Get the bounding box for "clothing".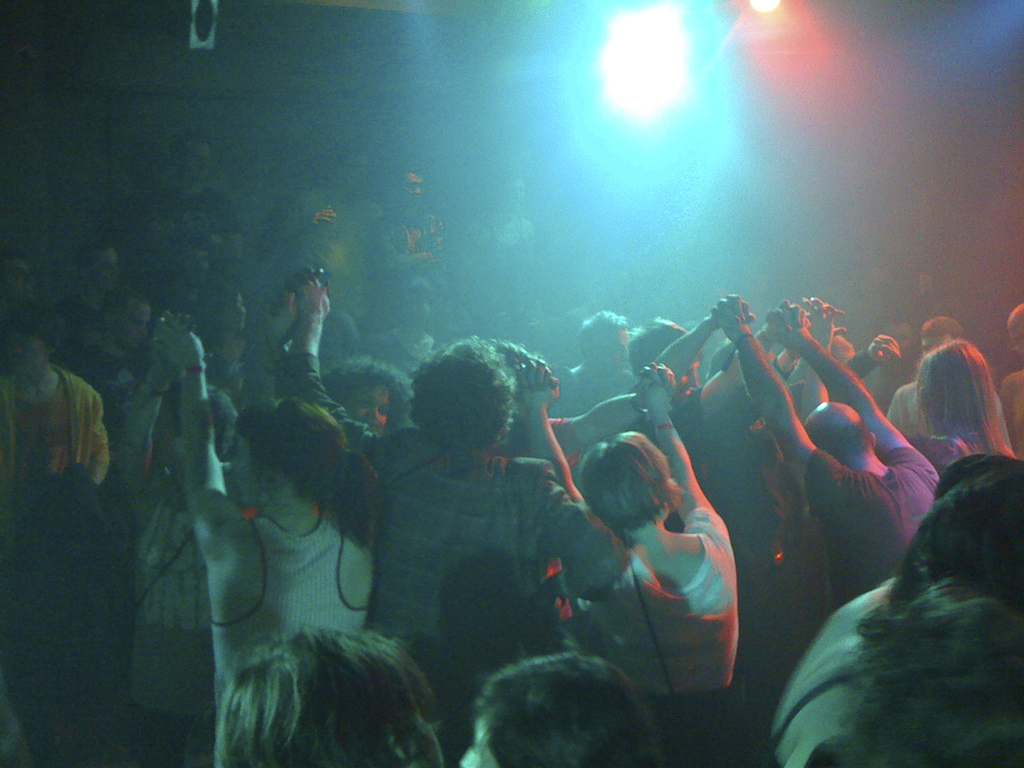
629 387 702 464.
